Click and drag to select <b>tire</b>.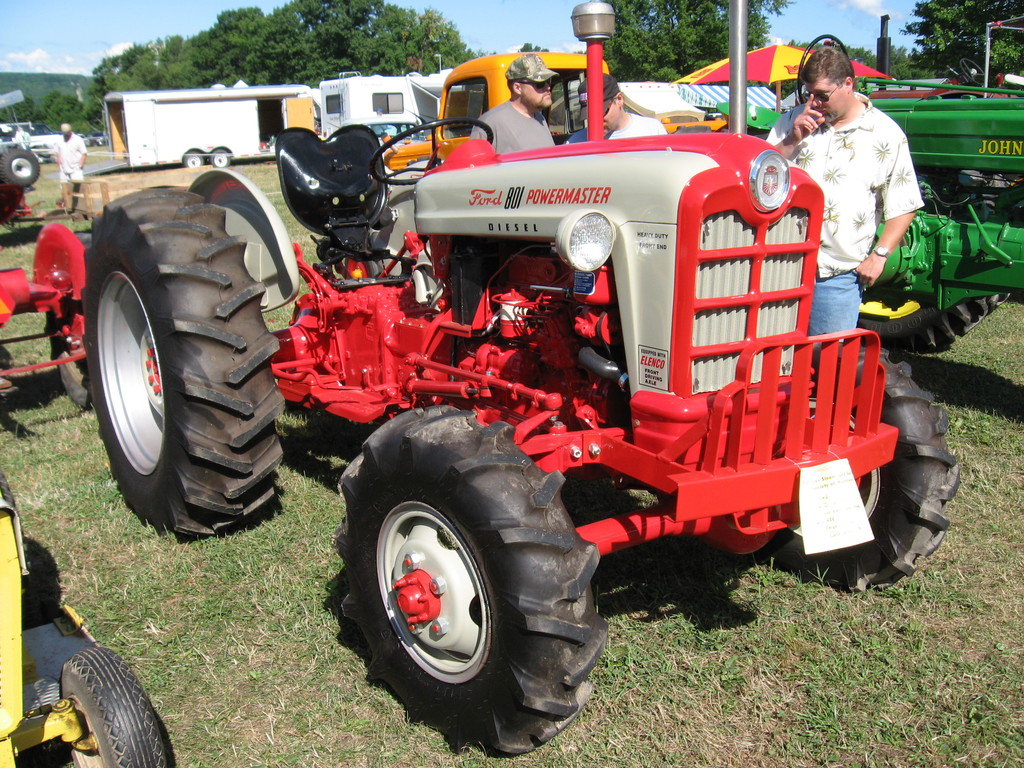
Selection: crop(762, 344, 964, 594).
